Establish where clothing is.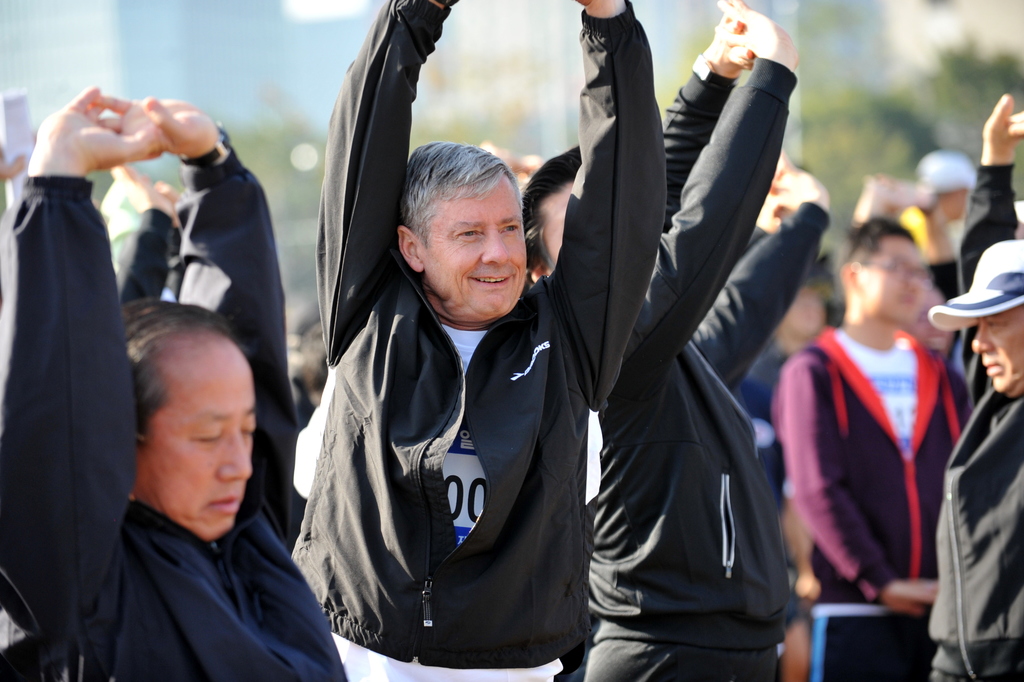
Established at 594 0 815 681.
